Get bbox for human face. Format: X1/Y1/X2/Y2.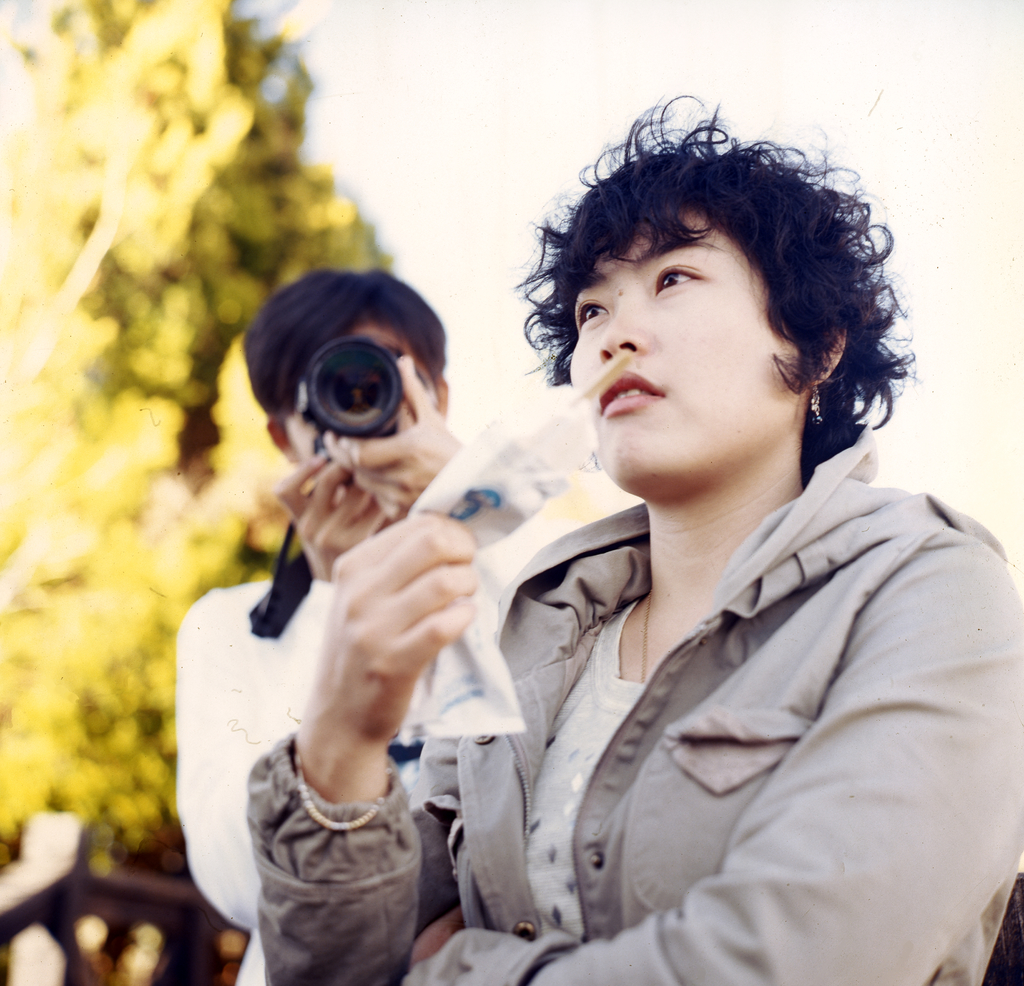
551/205/805/490.
